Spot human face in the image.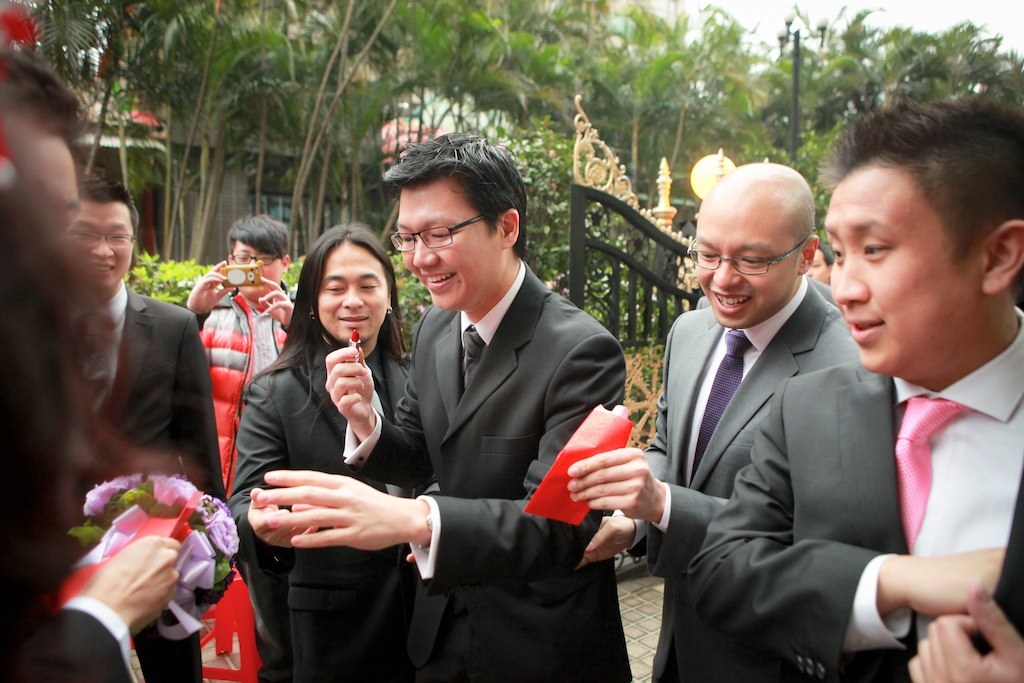
human face found at [309,238,402,345].
